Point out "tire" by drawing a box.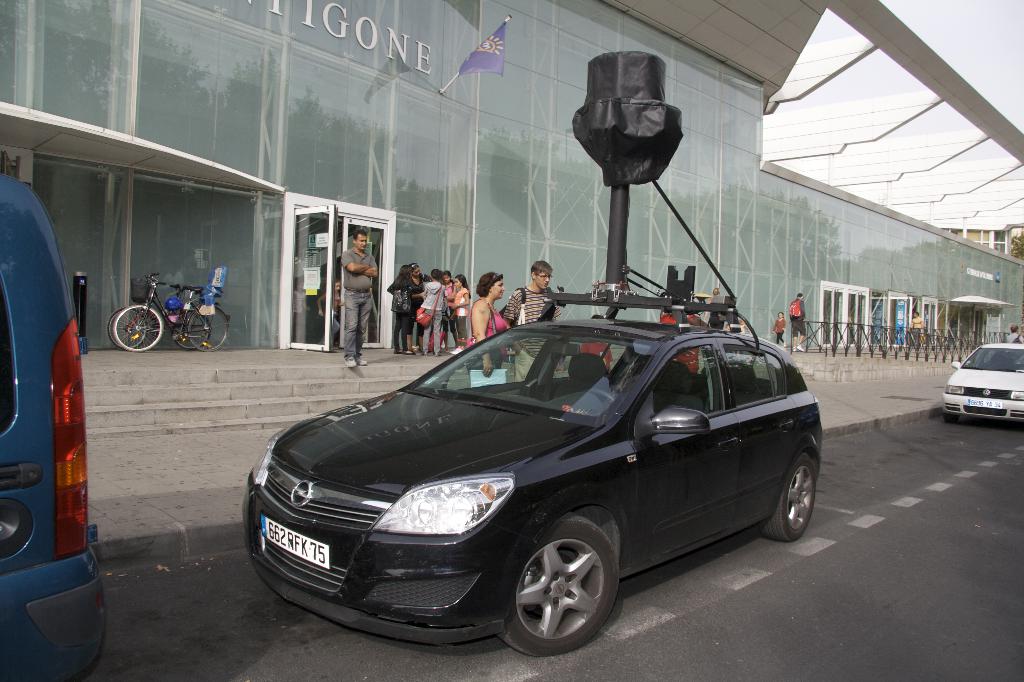
(left=946, top=416, right=961, bottom=421).
